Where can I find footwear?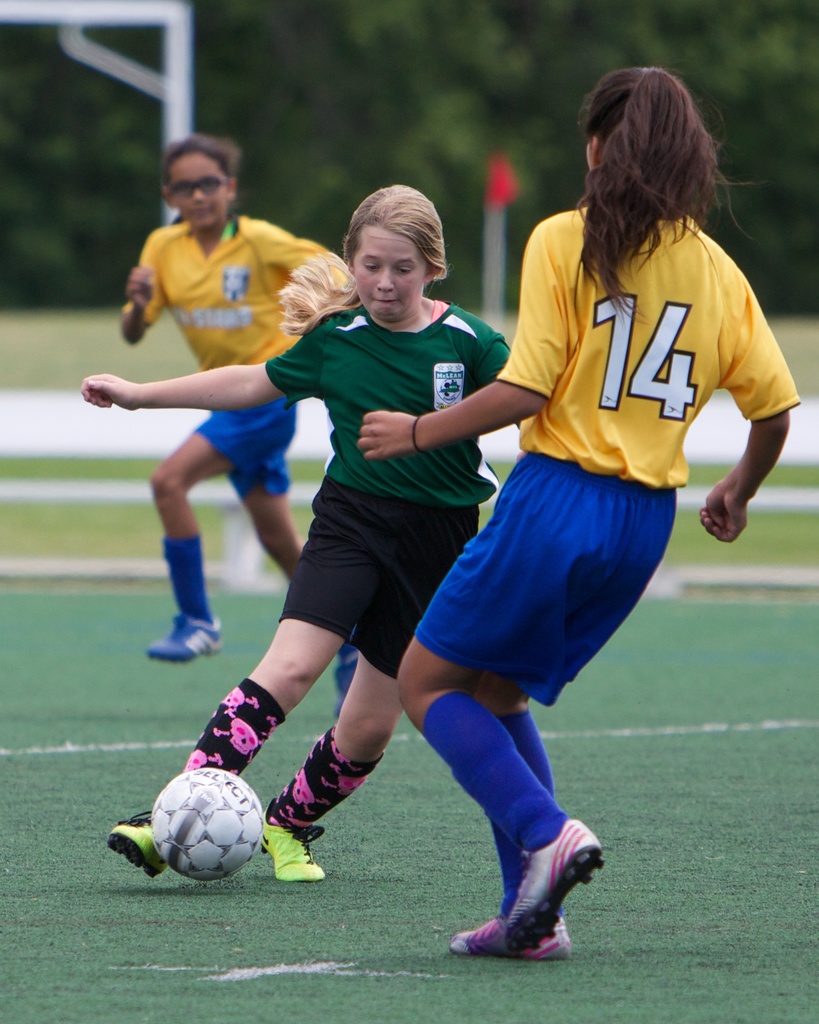
You can find it at box=[144, 608, 225, 664].
